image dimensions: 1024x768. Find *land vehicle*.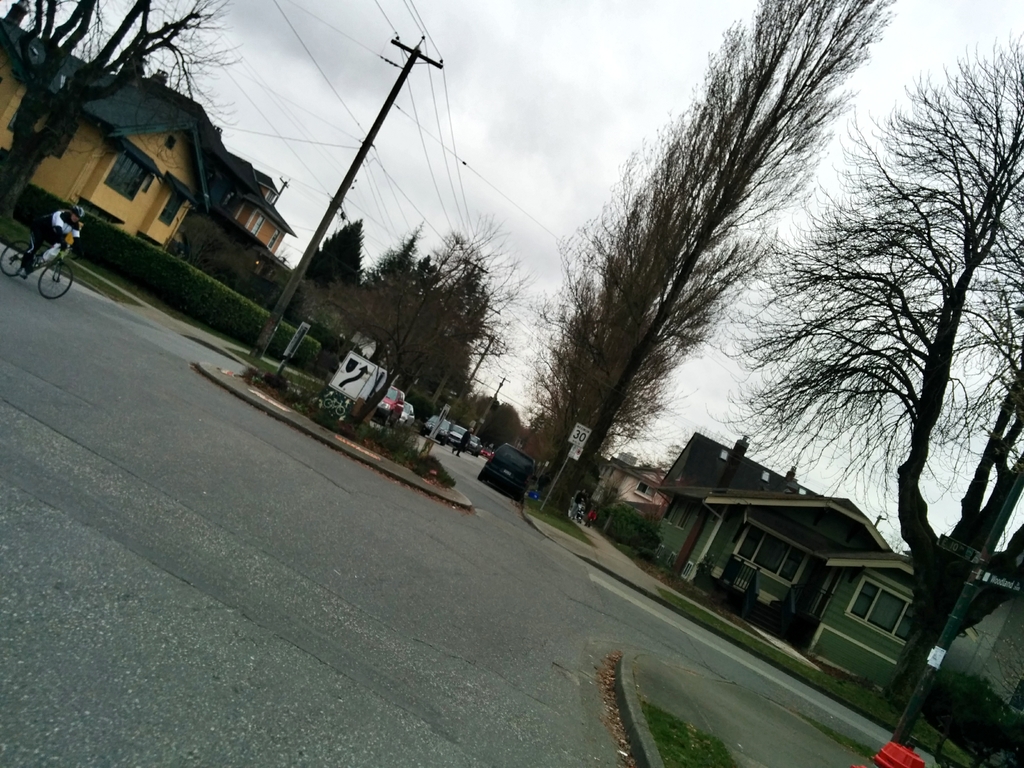
<region>324, 394, 348, 418</region>.
